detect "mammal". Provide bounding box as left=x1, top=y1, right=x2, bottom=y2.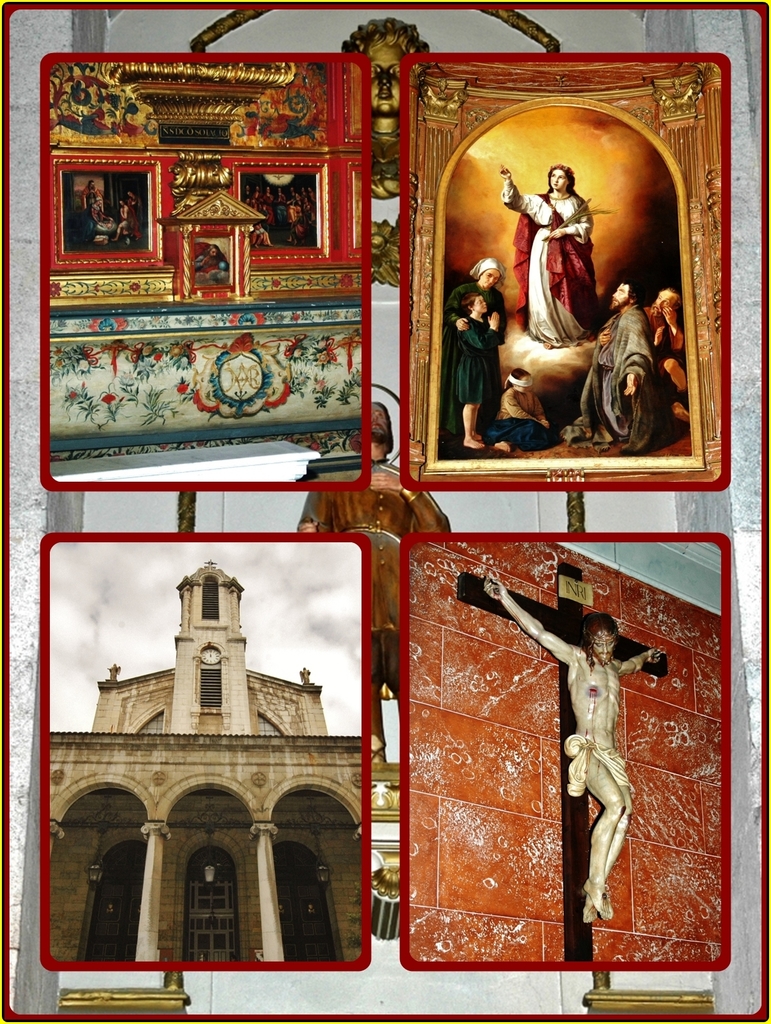
left=569, top=288, right=658, bottom=451.
